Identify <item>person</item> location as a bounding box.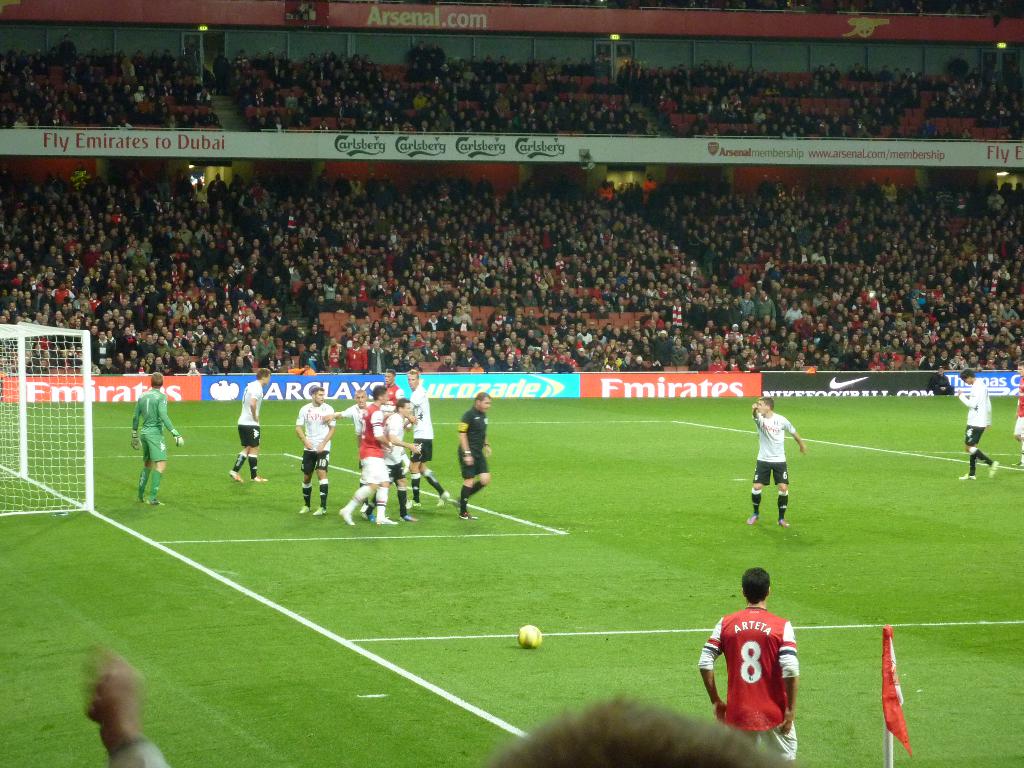
(left=491, top=695, right=788, bottom=767).
